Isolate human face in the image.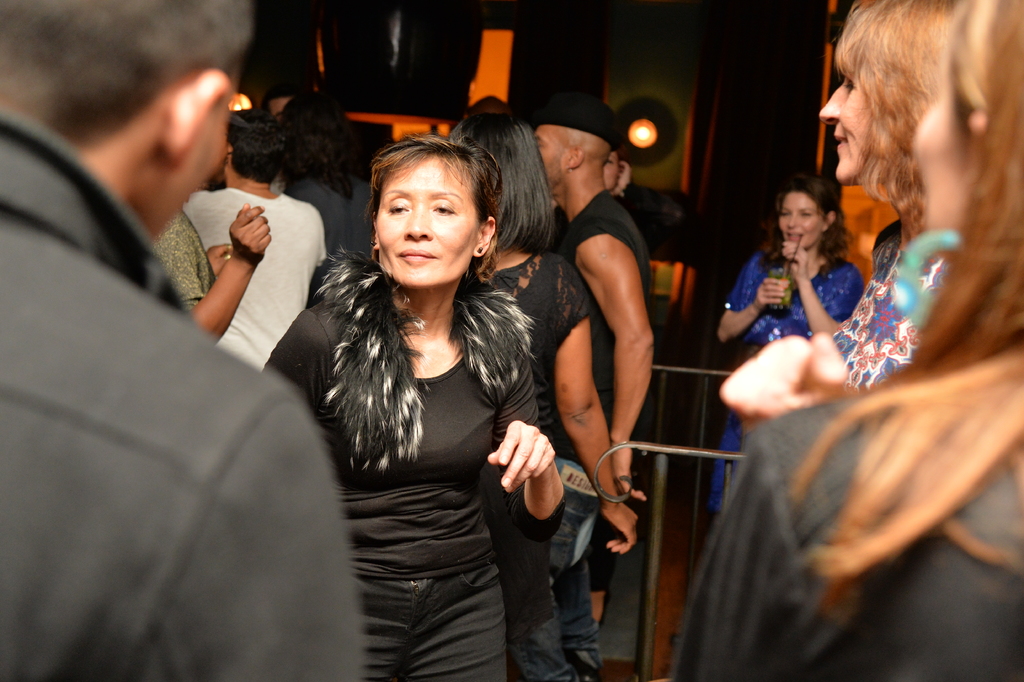
Isolated region: {"x1": 909, "y1": 73, "x2": 977, "y2": 226}.
